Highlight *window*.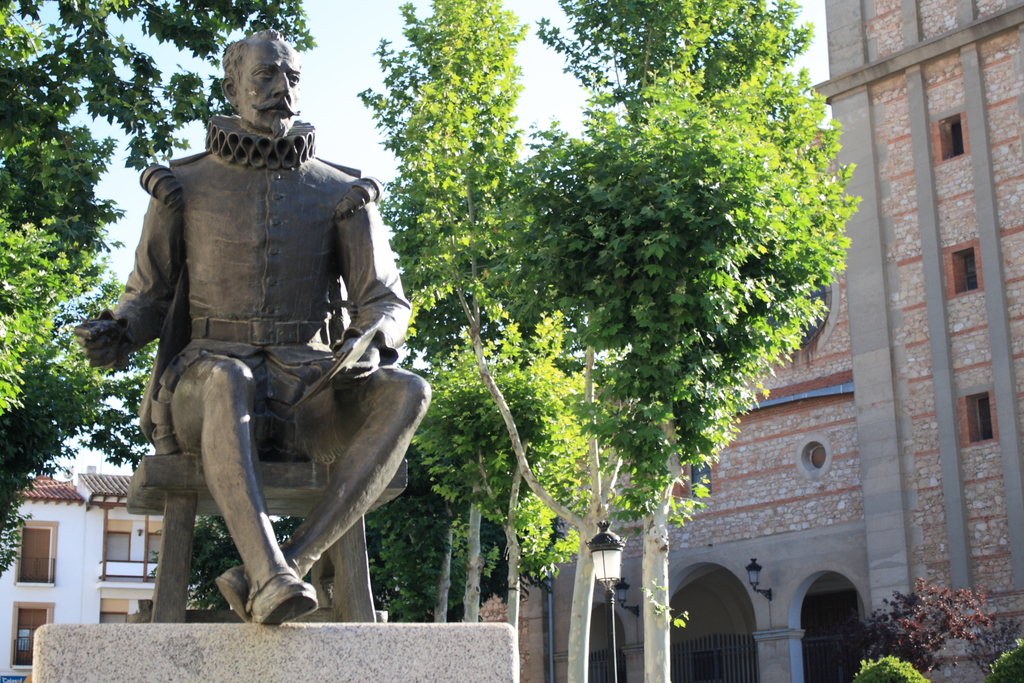
Highlighted region: l=151, t=528, r=167, b=561.
